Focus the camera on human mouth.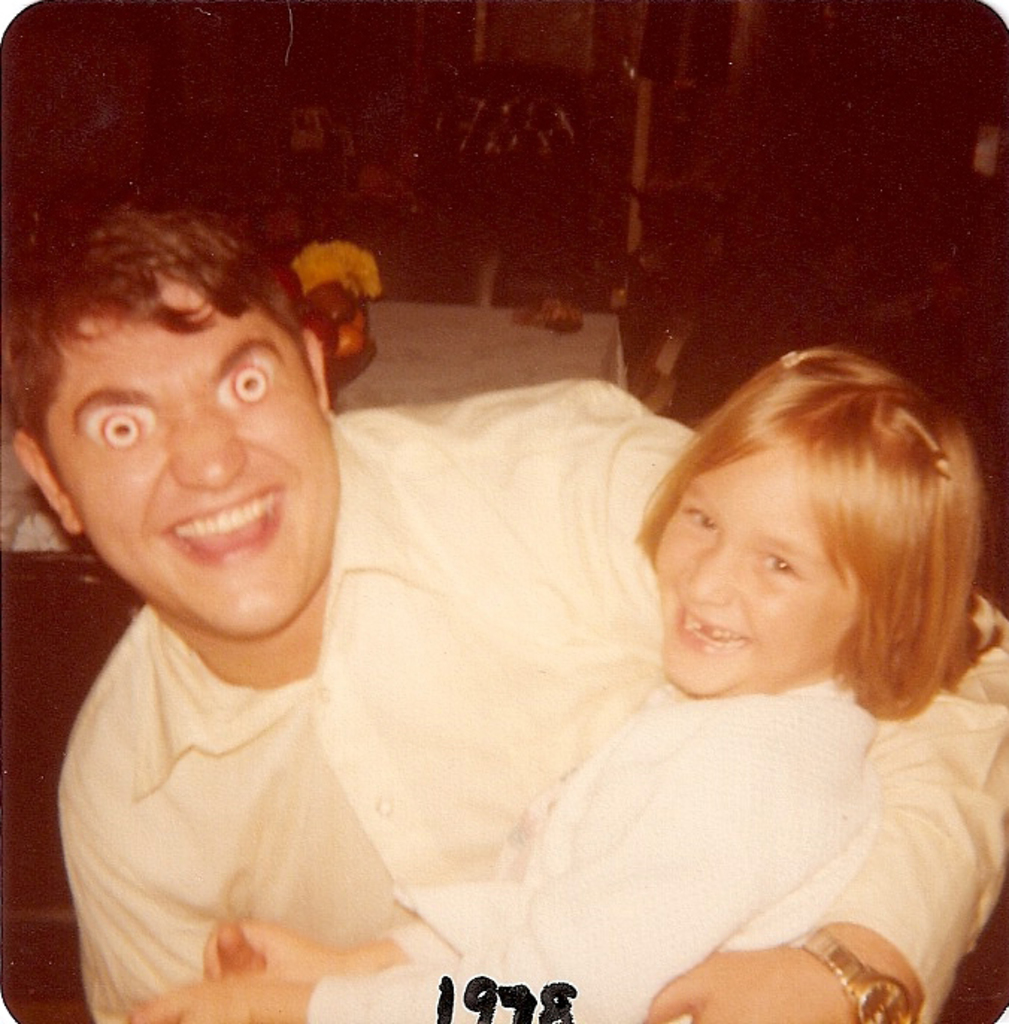
Focus region: <bbox>161, 488, 278, 567</bbox>.
